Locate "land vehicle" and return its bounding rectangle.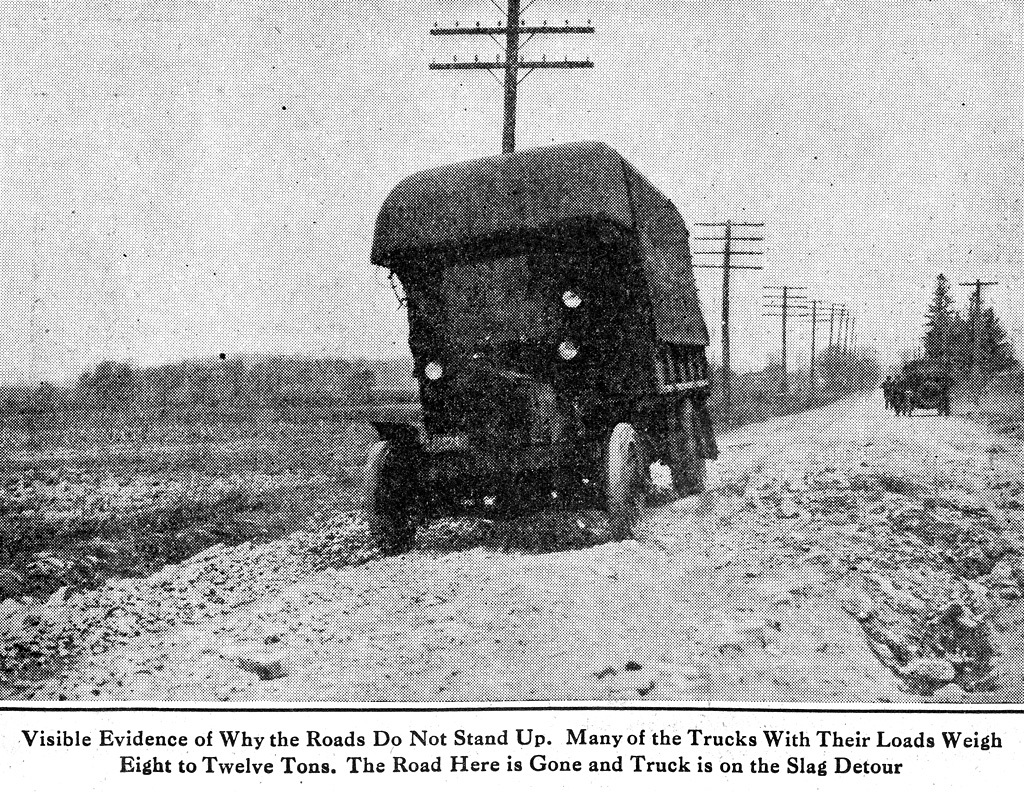
(893, 353, 954, 418).
